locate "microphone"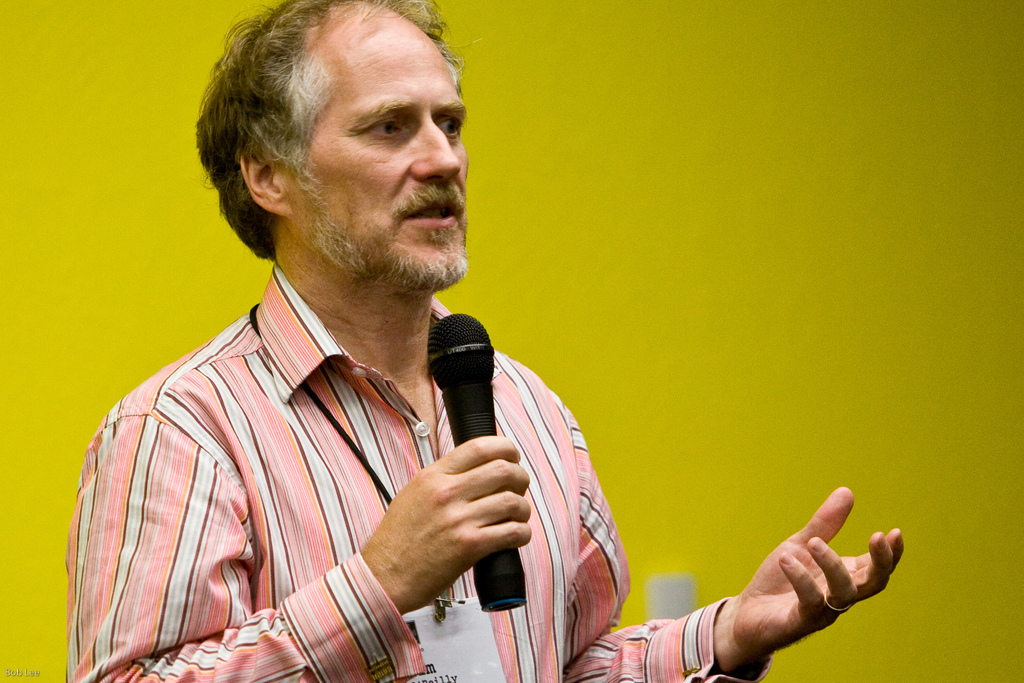
<bbox>418, 300, 532, 623</bbox>
